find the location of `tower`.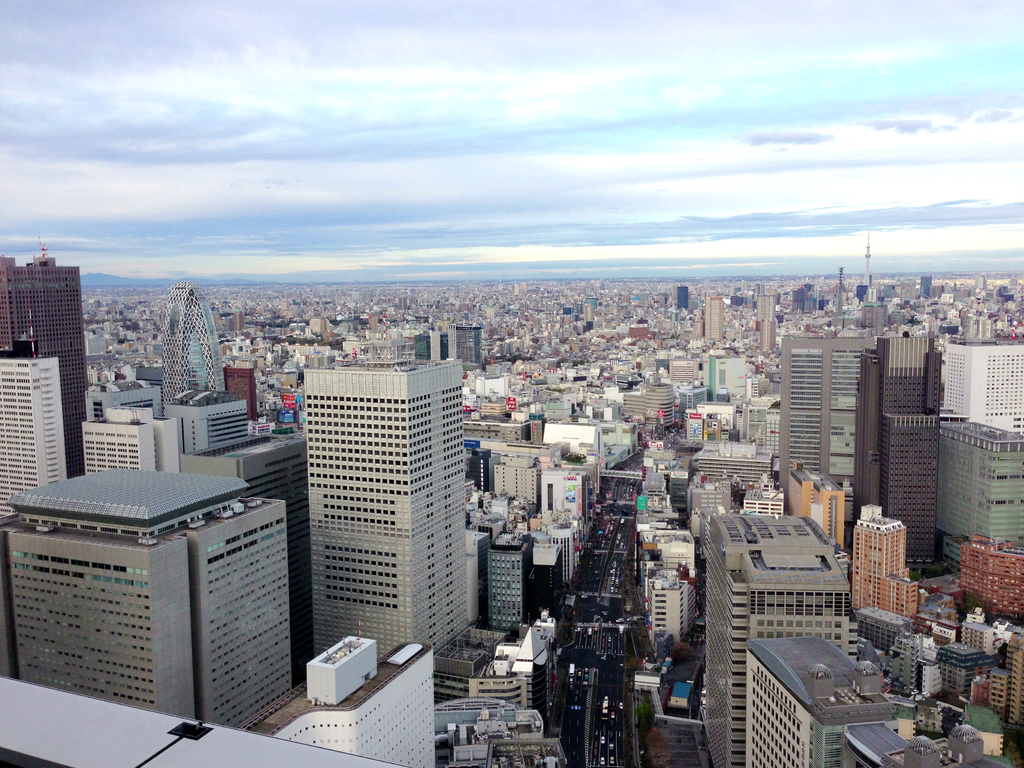
Location: [left=872, top=326, right=931, bottom=565].
